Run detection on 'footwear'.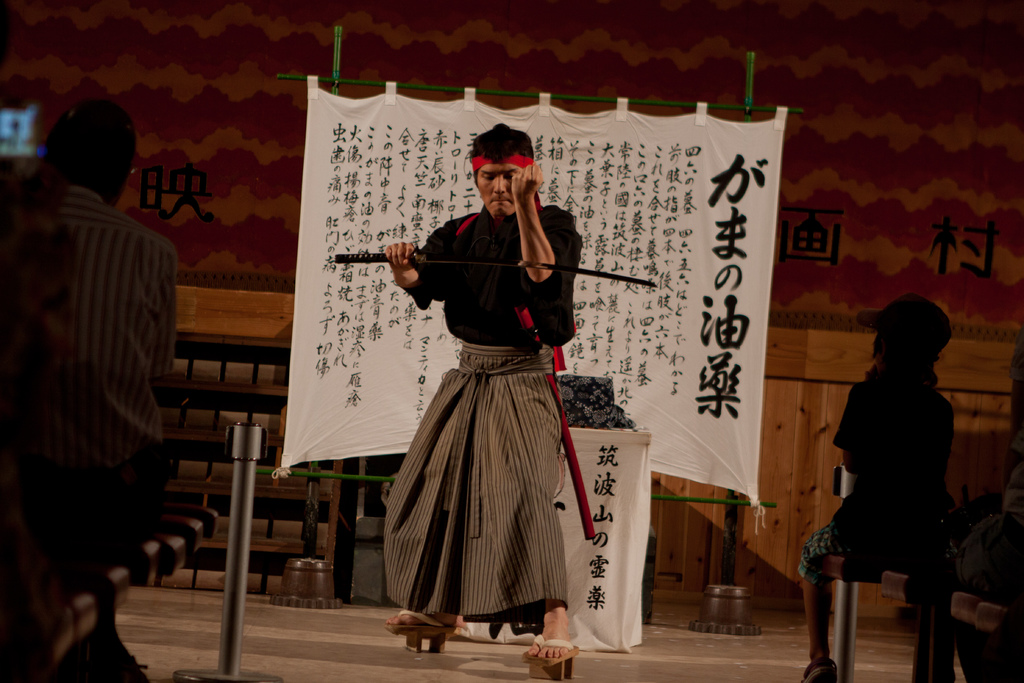
Result: {"left": 798, "top": 655, "right": 838, "bottom": 682}.
